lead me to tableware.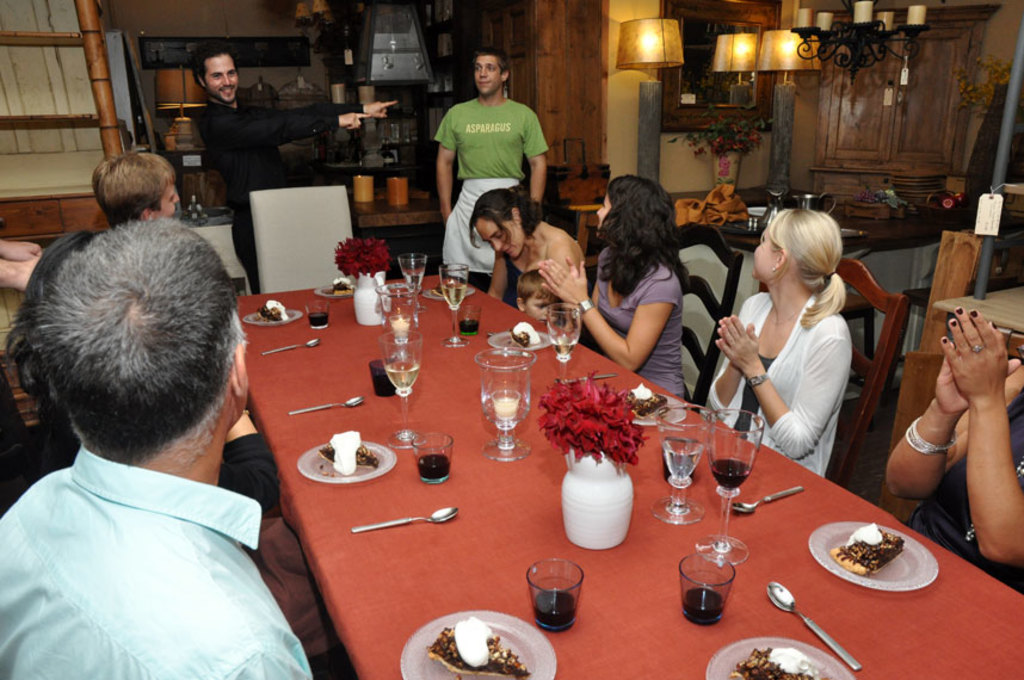
Lead to 257,340,322,356.
